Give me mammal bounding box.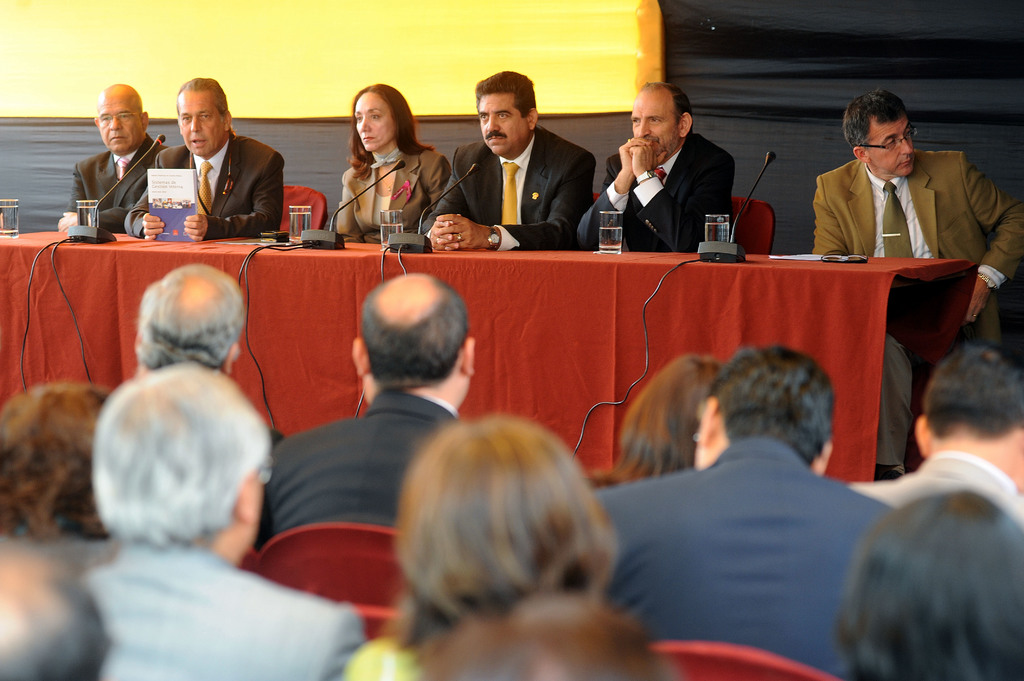
(332,83,457,242).
